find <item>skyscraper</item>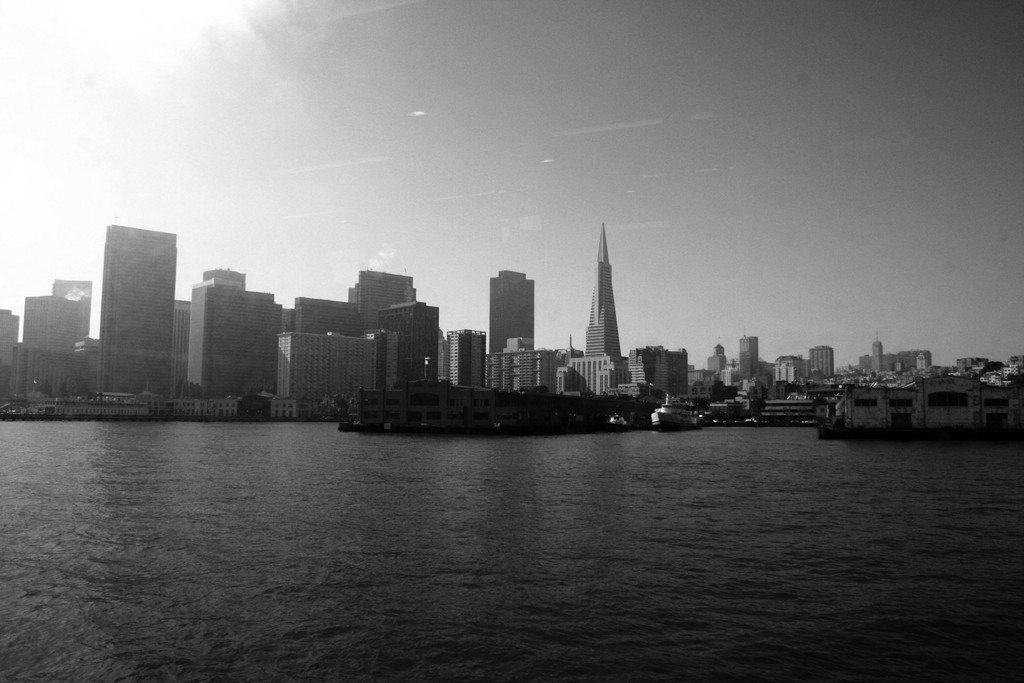
Rect(187, 274, 284, 399)
